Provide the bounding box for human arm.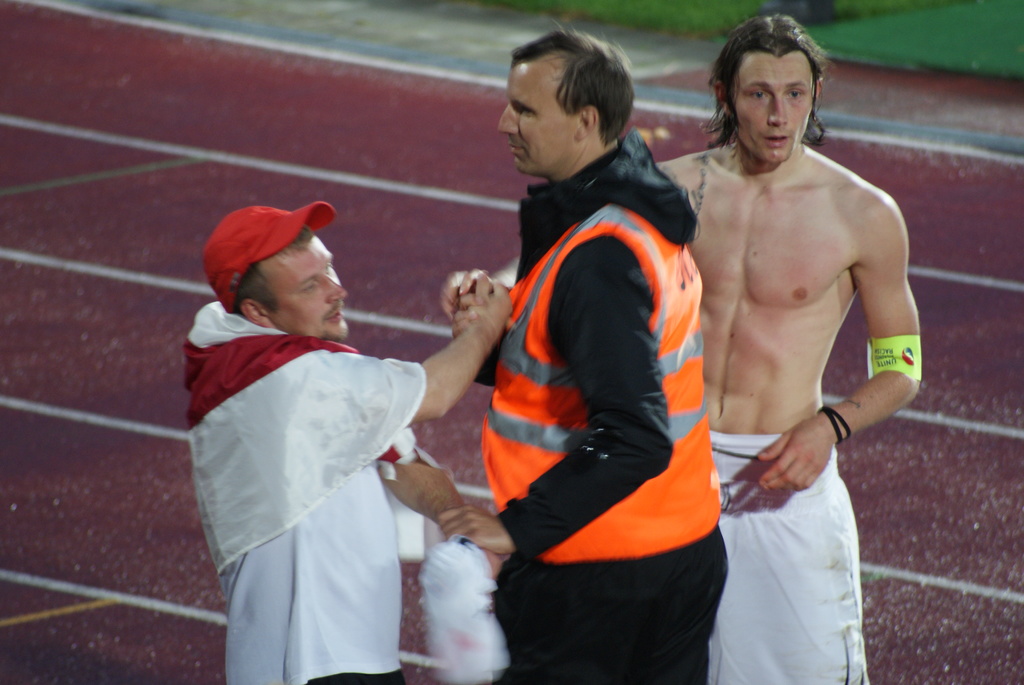
bbox=(437, 151, 702, 341).
